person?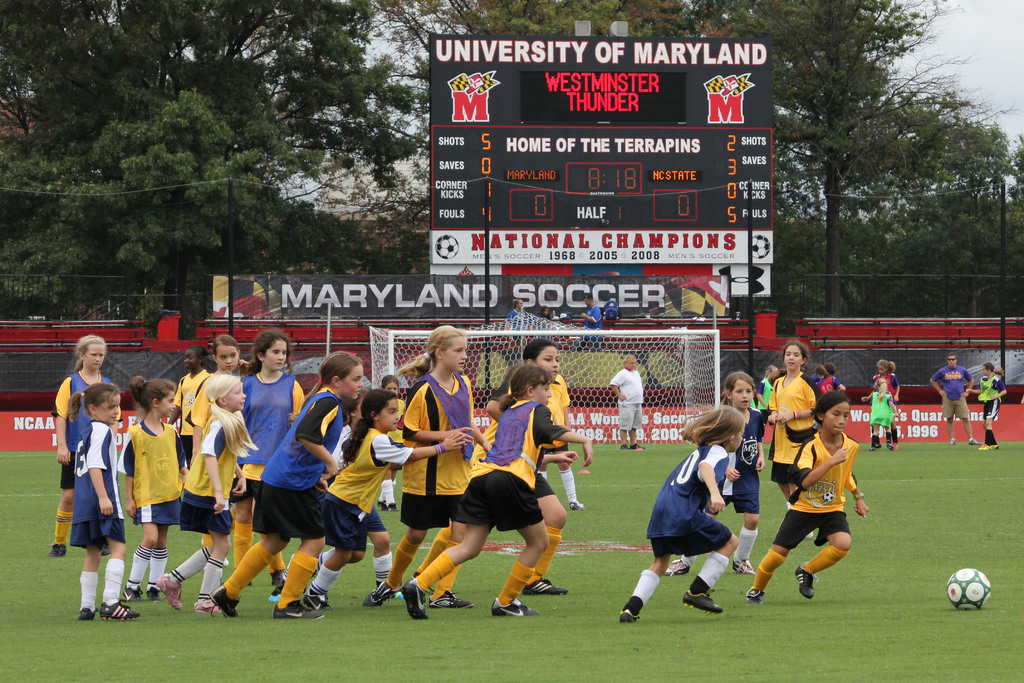
box=[967, 365, 1005, 453]
